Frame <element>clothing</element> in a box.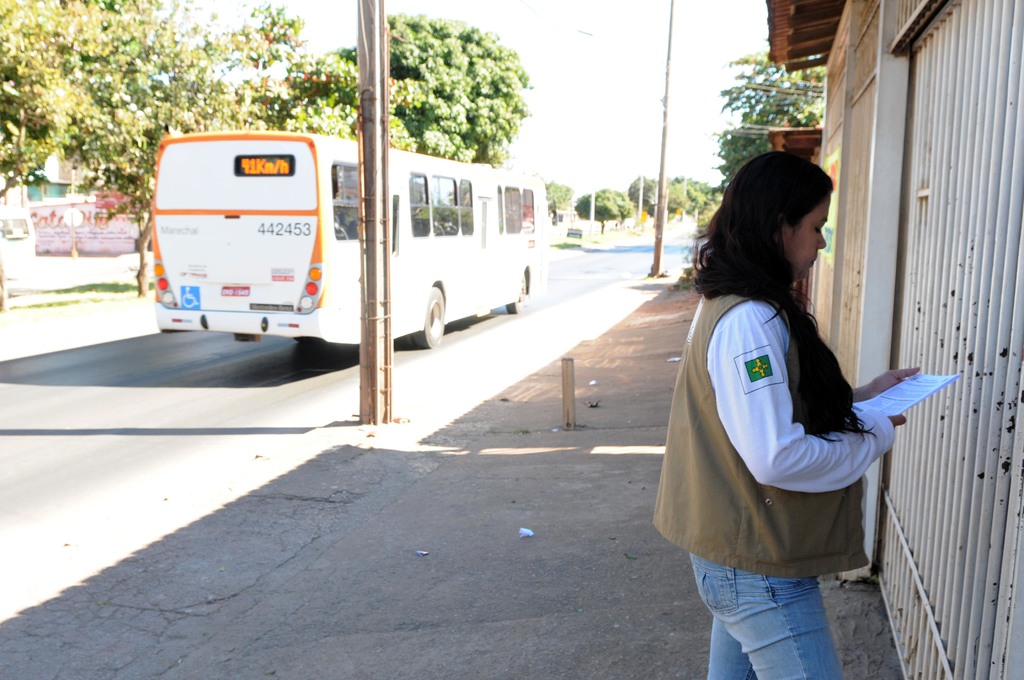
pyautogui.locateOnScreen(650, 284, 896, 679).
